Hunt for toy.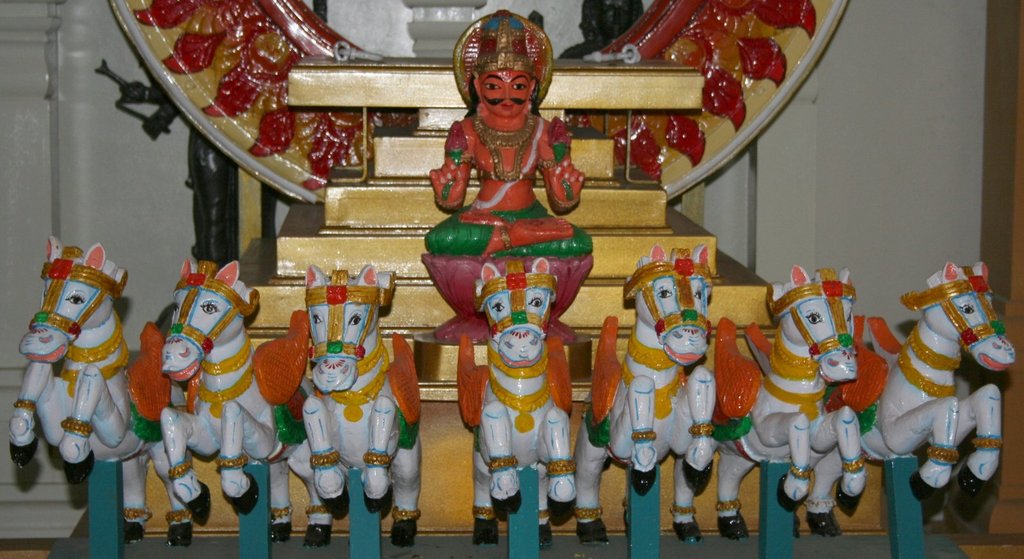
Hunted down at (left=810, top=257, right=1022, bottom=528).
